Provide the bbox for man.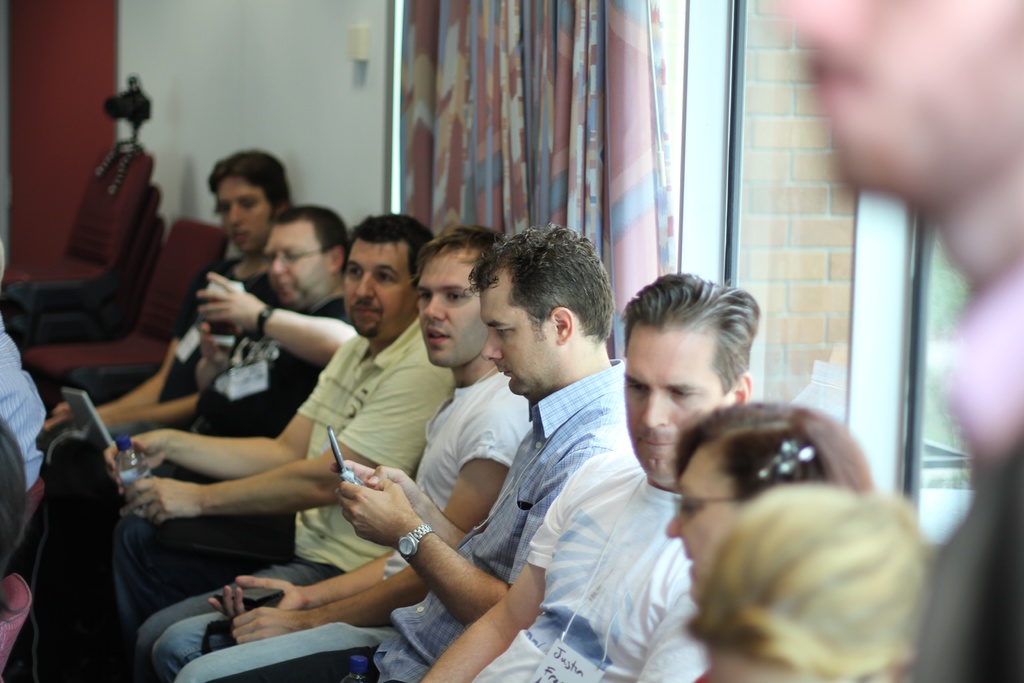
x1=76 y1=205 x2=348 y2=647.
